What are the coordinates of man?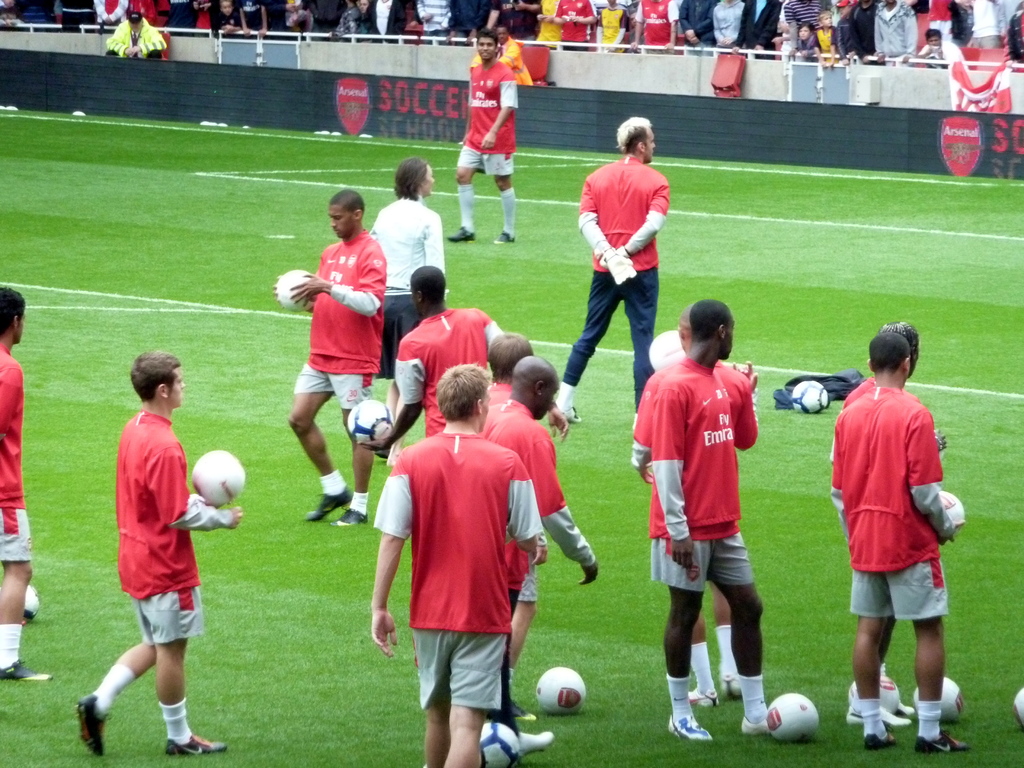
<bbox>552, 116, 669, 424</bbox>.
